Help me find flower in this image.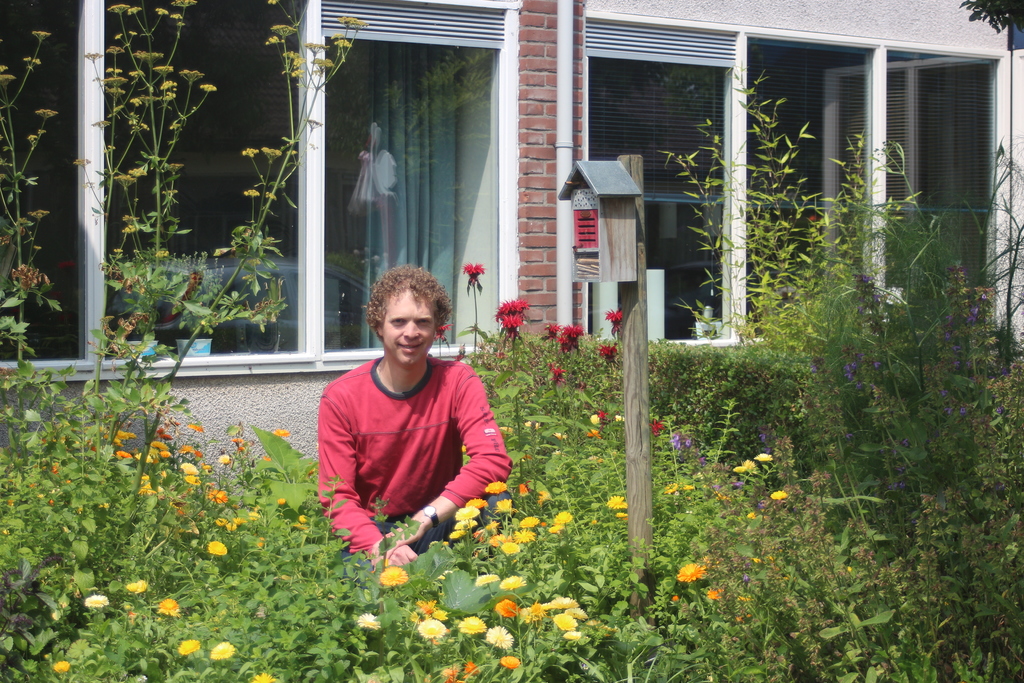
Found it: 226:520:237:532.
